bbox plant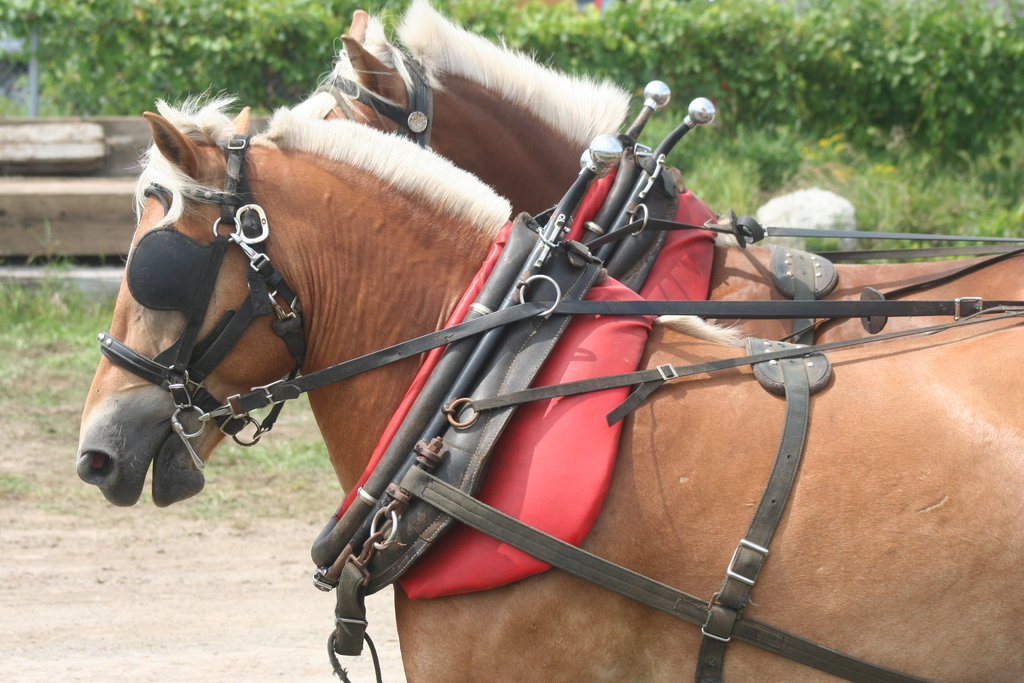
0:213:346:518
